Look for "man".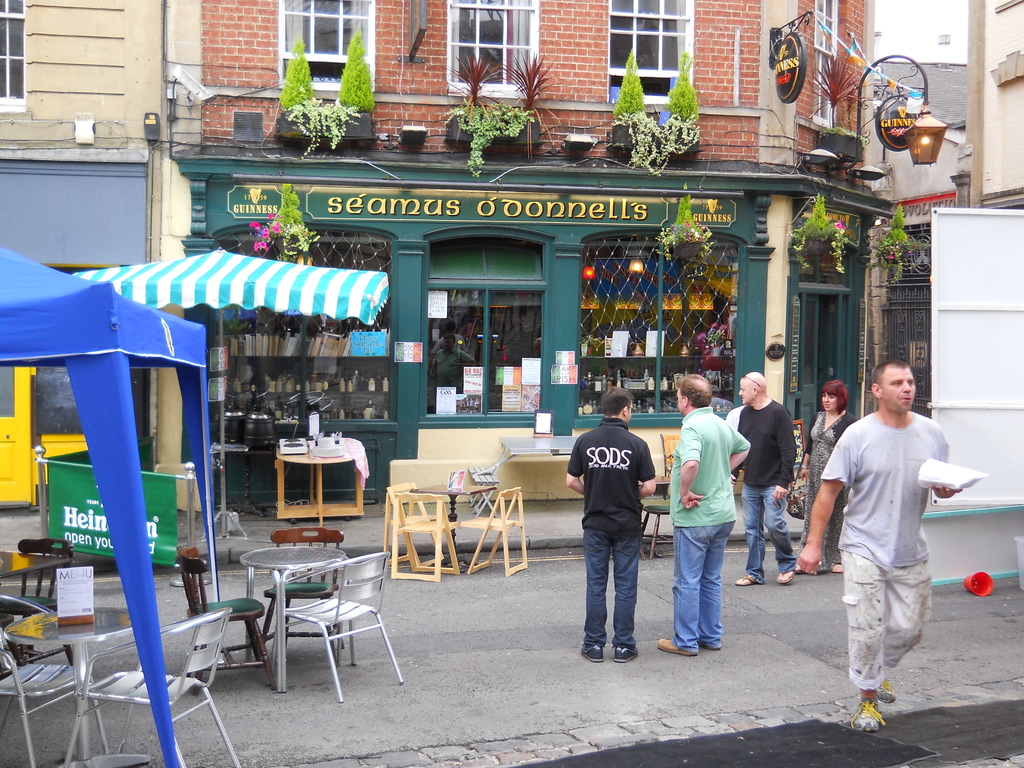
Found: (664,380,754,663).
